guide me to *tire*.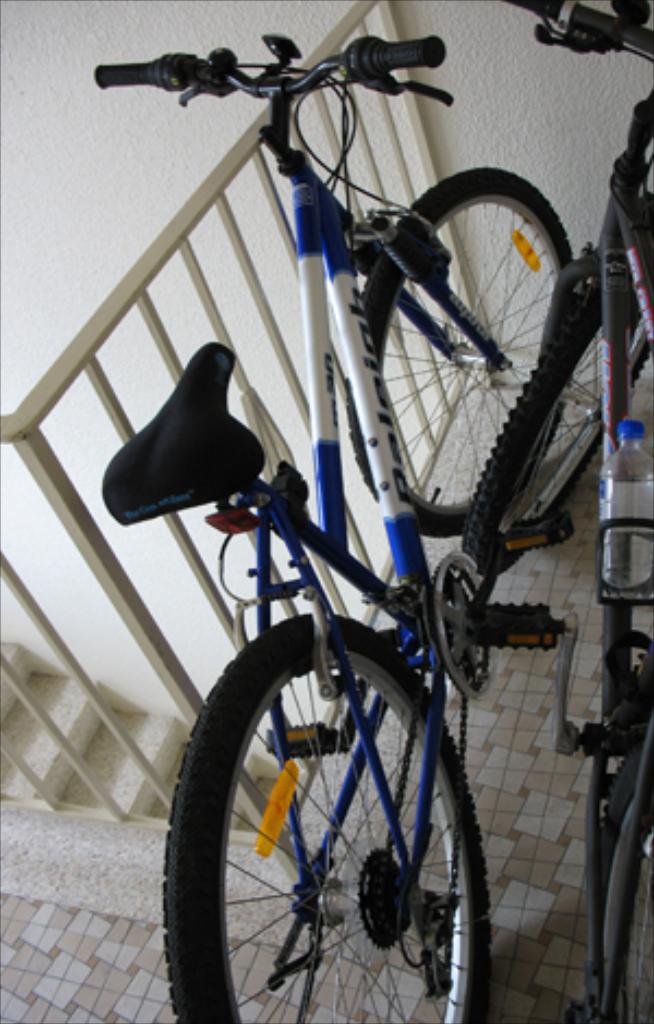
Guidance: crop(170, 610, 482, 1022).
